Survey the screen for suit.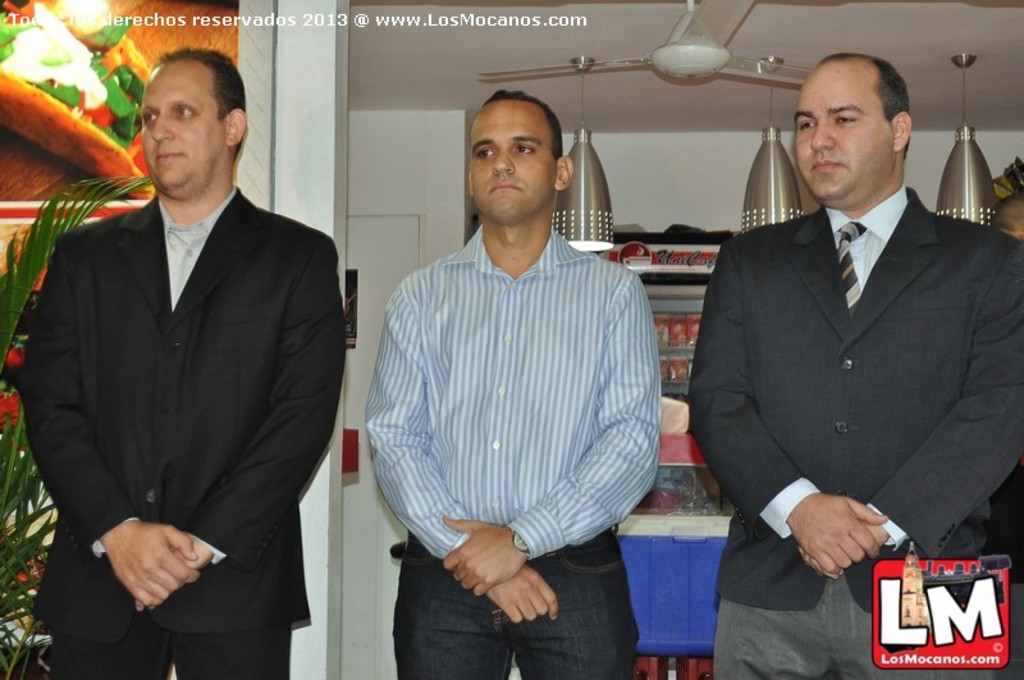
Survey found: region(12, 86, 347, 667).
